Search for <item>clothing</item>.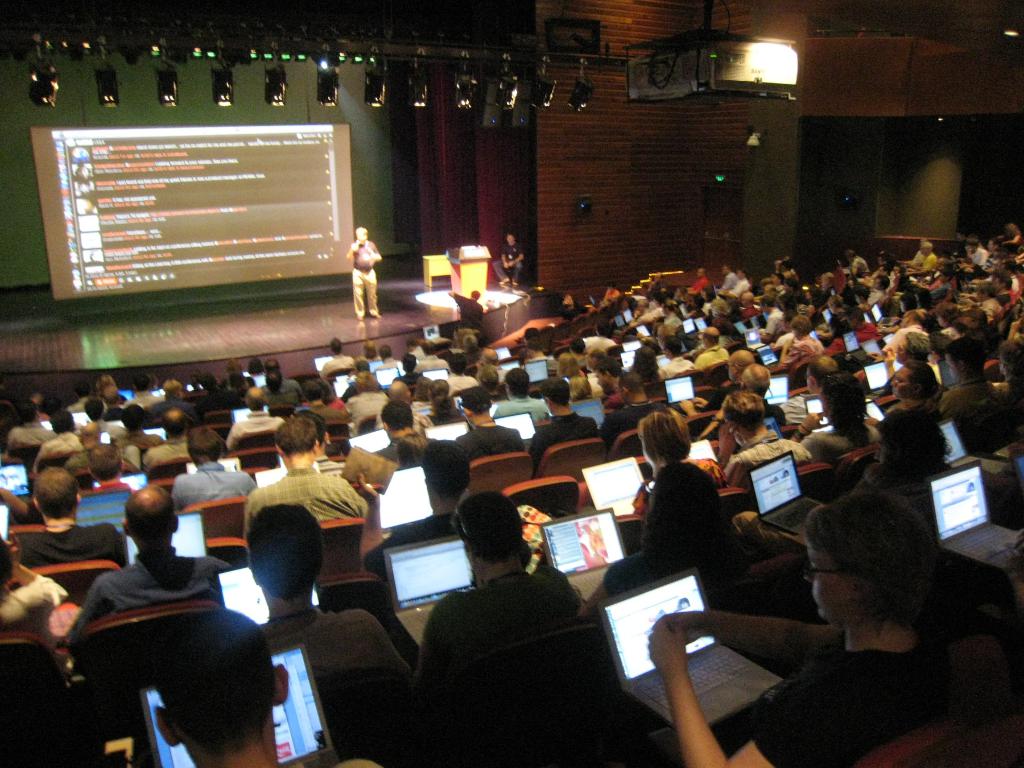
Found at left=608, top=397, right=664, bottom=458.
